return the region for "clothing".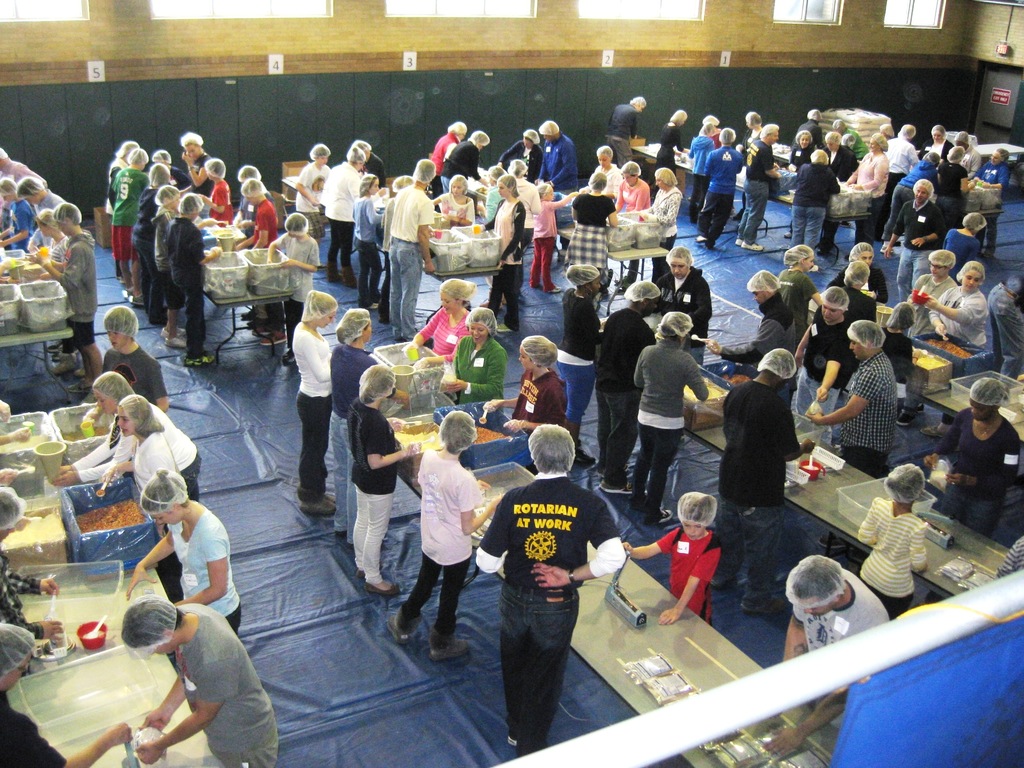
(799,116,824,144).
